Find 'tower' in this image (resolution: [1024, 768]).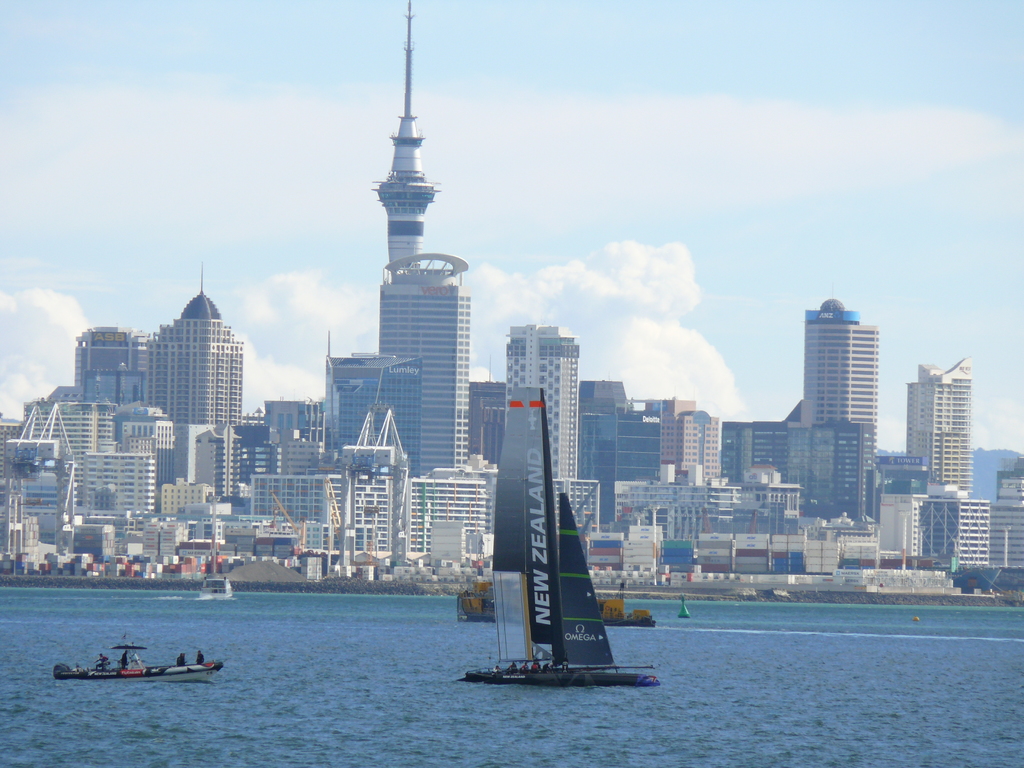
[803,294,878,478].
